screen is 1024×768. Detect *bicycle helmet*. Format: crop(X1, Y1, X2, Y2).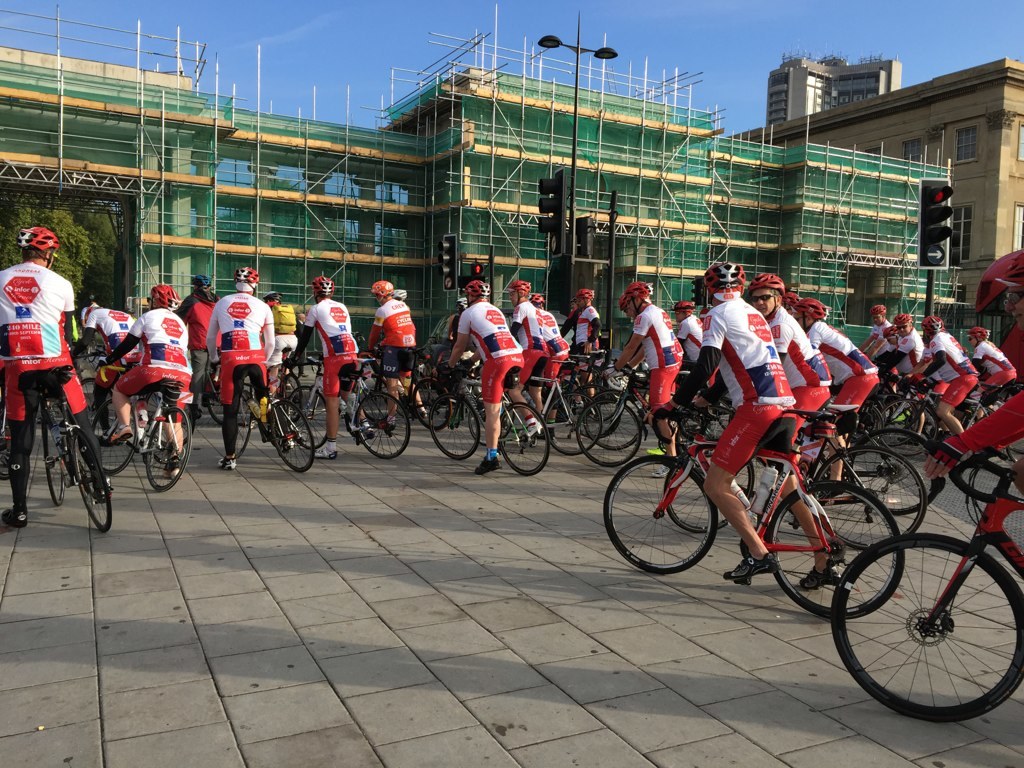
crop(520, 295, 542, 310).
